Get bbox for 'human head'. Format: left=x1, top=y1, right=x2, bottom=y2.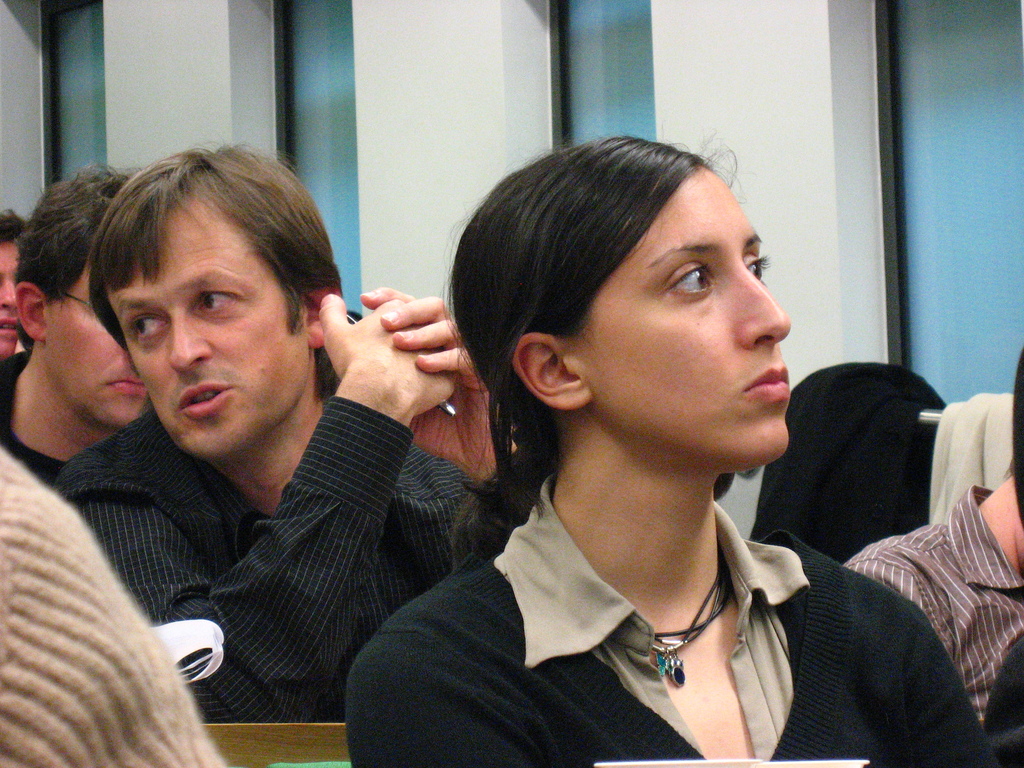
left=439, top=128, right=792, bottom=471.
